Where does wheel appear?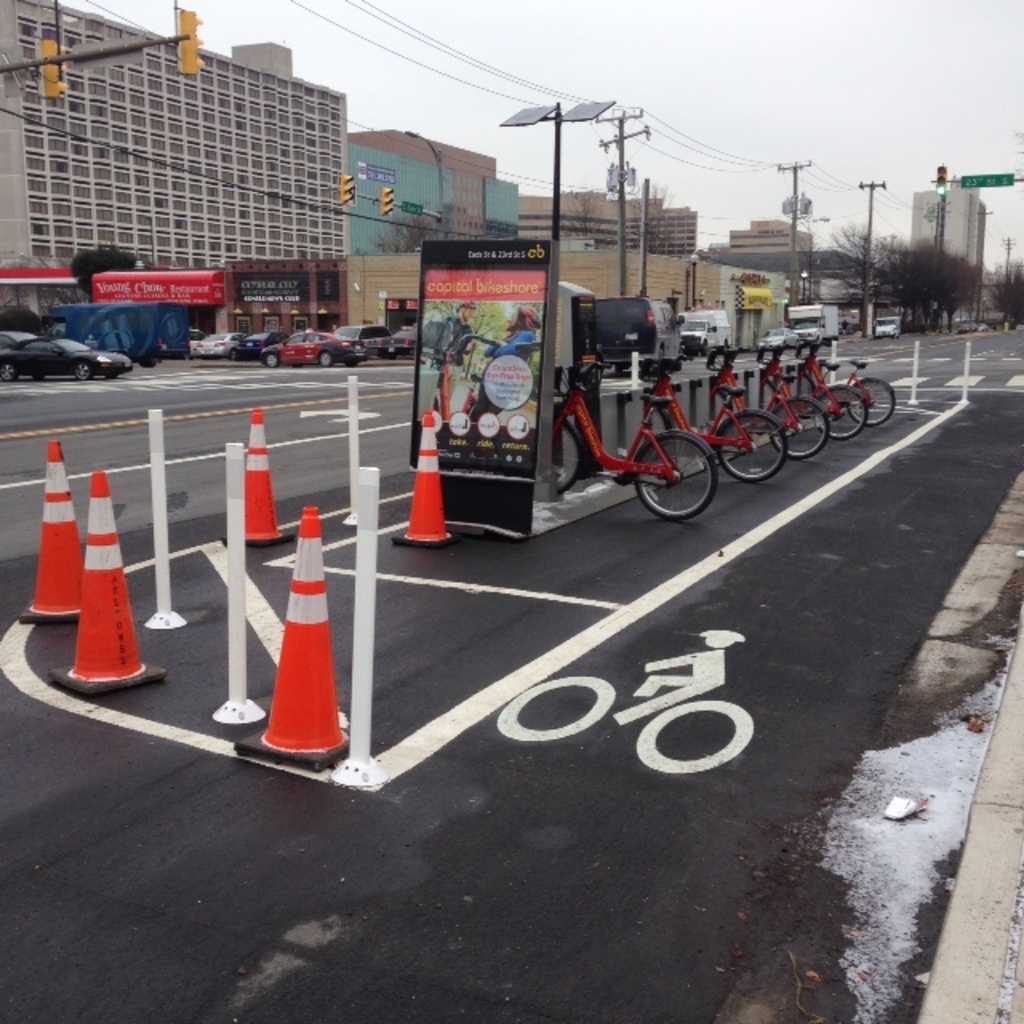
Appears at (x1=557, y1=422, x2=582, y2=493).
